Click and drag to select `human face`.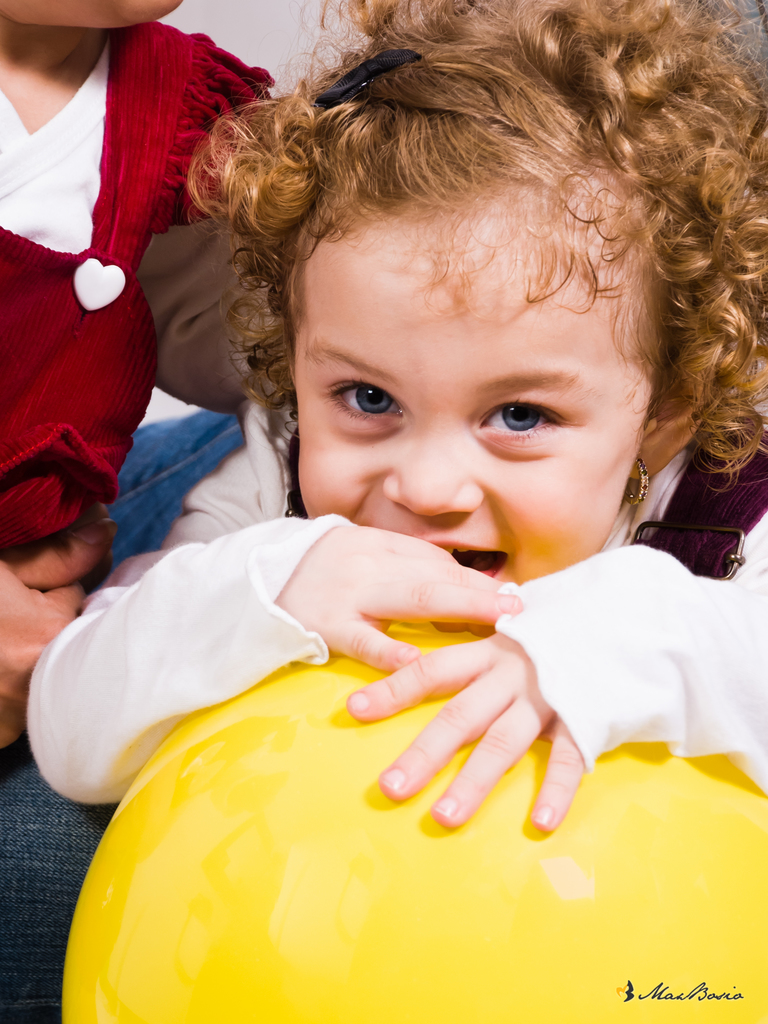
Selection: crop(297, 199, 654, 587).
